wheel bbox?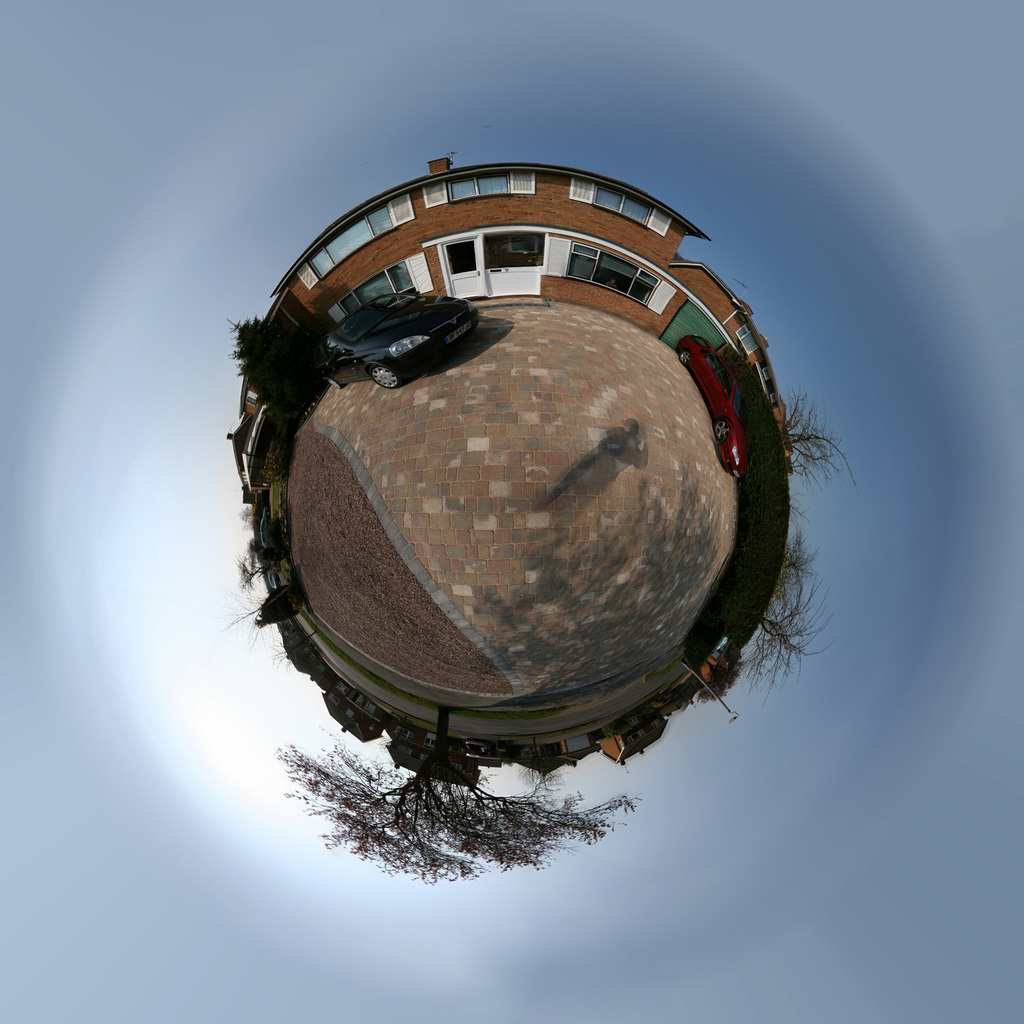
region(321, 376, 341, 388)
